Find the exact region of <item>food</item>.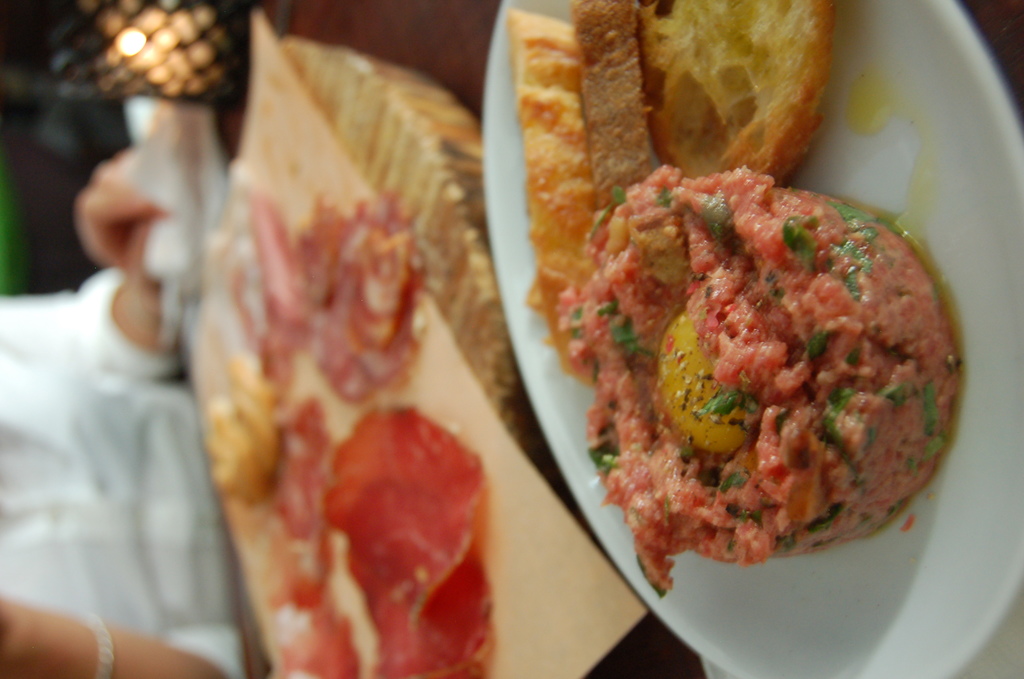
Exact region: [x1=636, y1=0, x2=836, y2=180].
